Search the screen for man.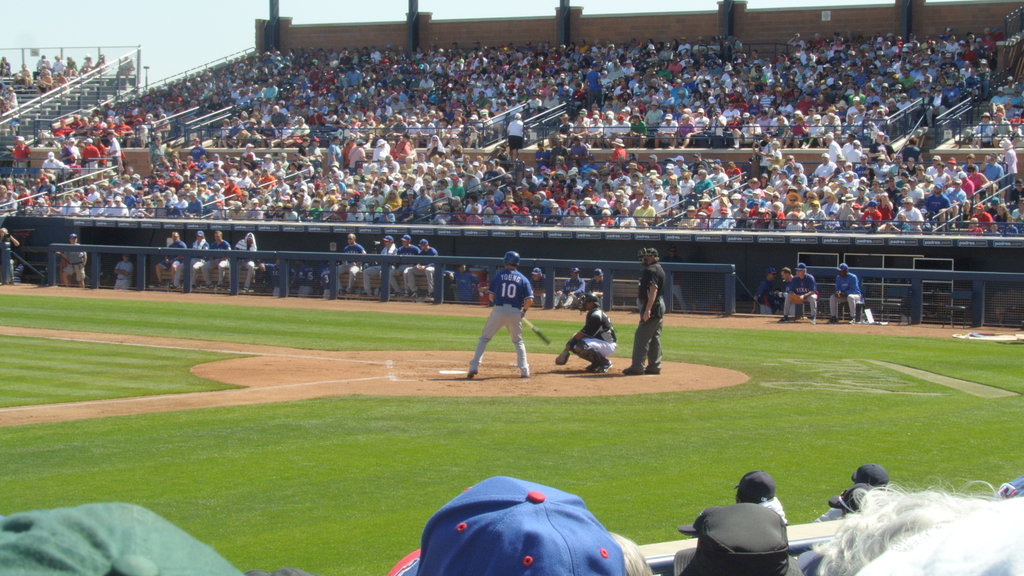
Found at l=527, t=193, r=547, b=218.
